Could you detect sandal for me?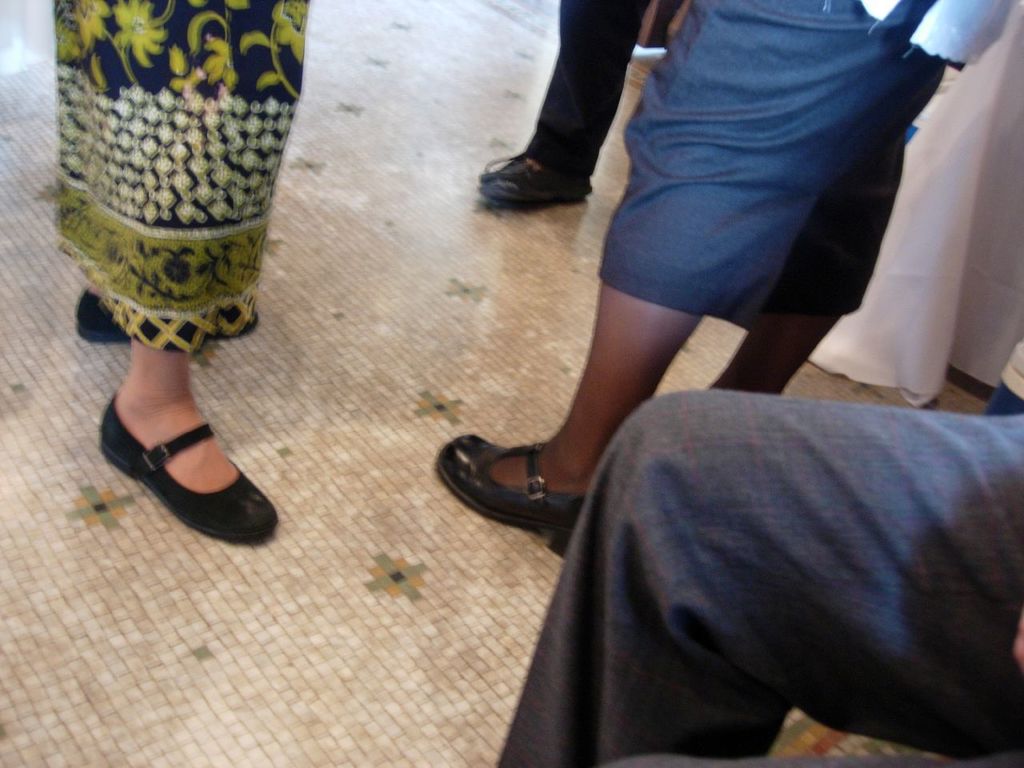
Detection result: locate(98, 395, 275, 543).
